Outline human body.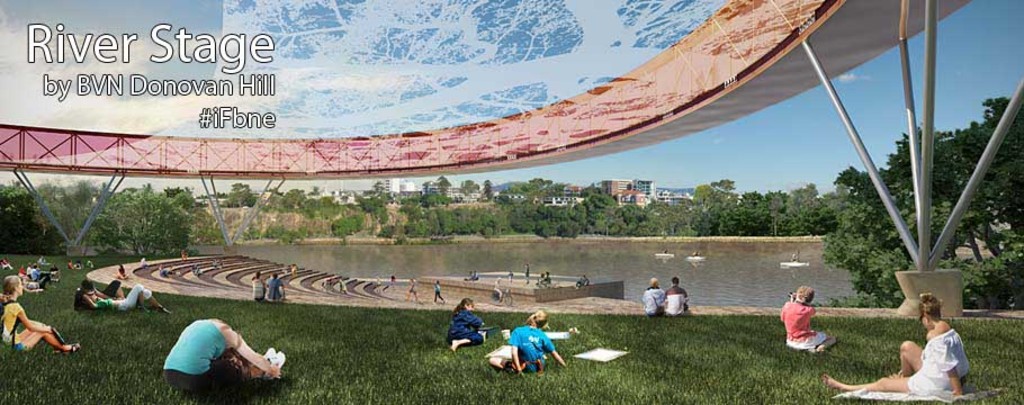
Outline: {"left": 540, "top": 272, "right": 551, "bottom": 286}.
